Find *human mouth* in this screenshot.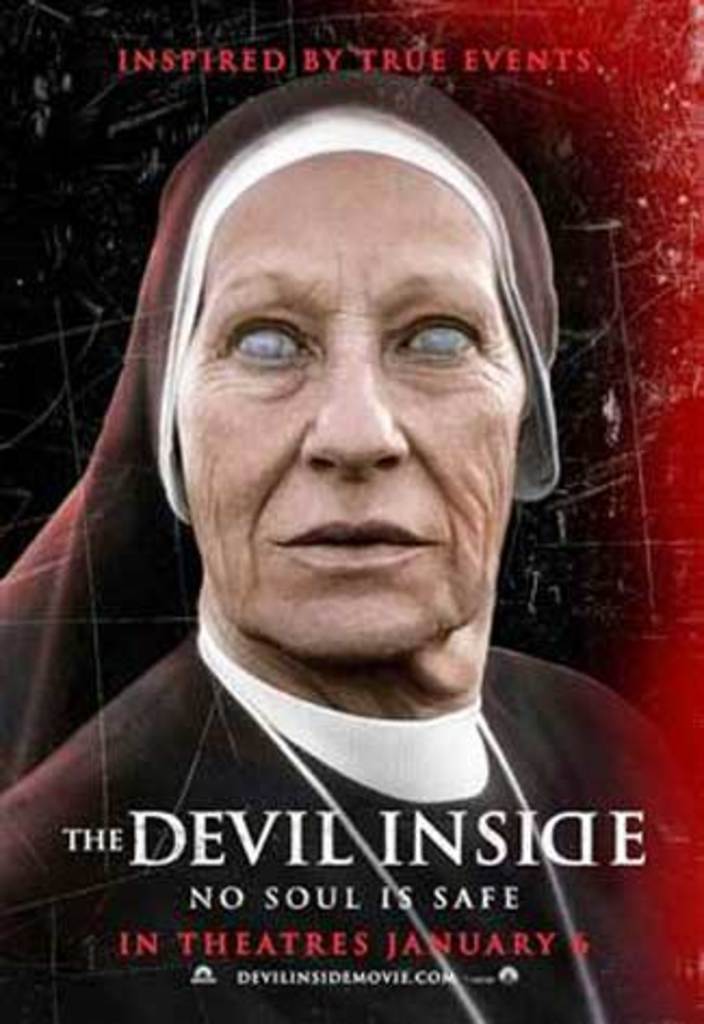
The bounding box for *human mouth* is region(271, 517, 442, 567).
